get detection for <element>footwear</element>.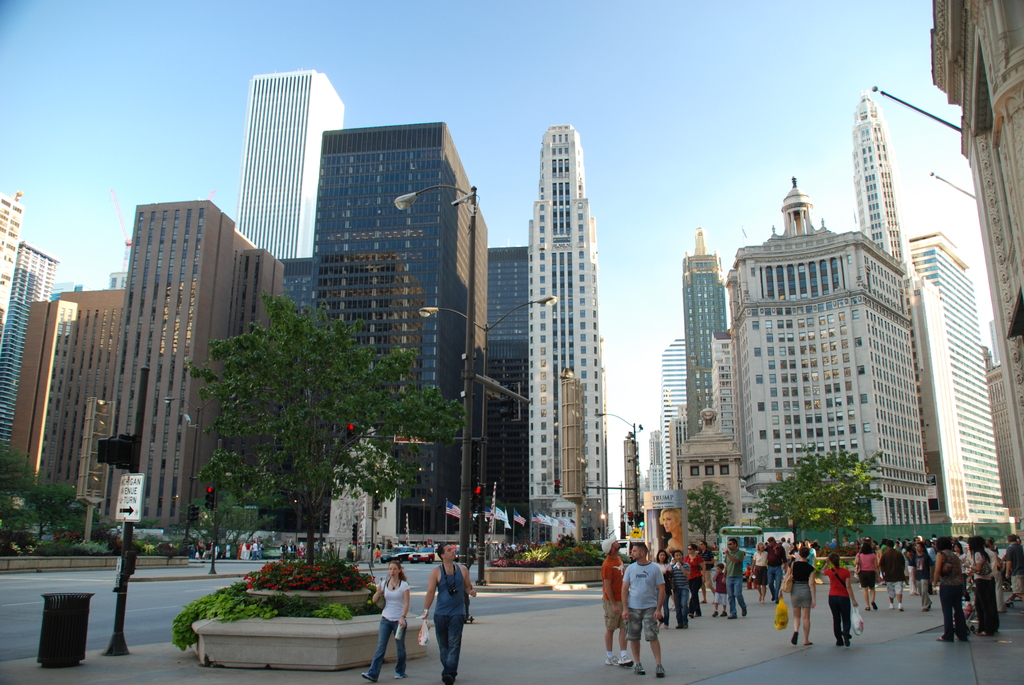
Detection: 361/672/378/681.
